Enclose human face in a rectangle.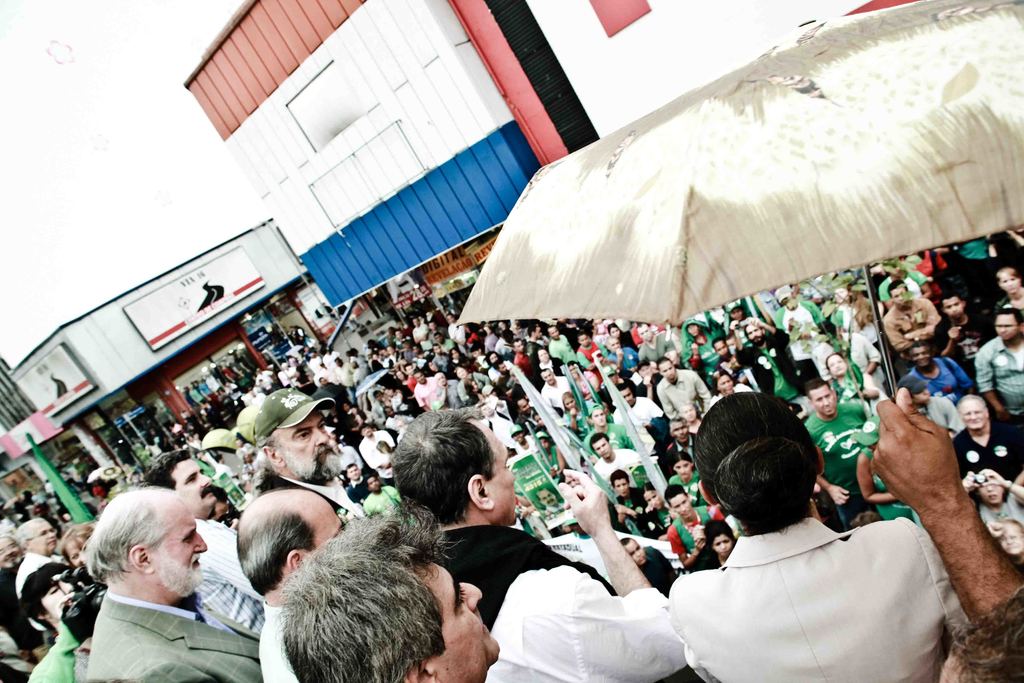
Rect(910, 349, 931, 367).
